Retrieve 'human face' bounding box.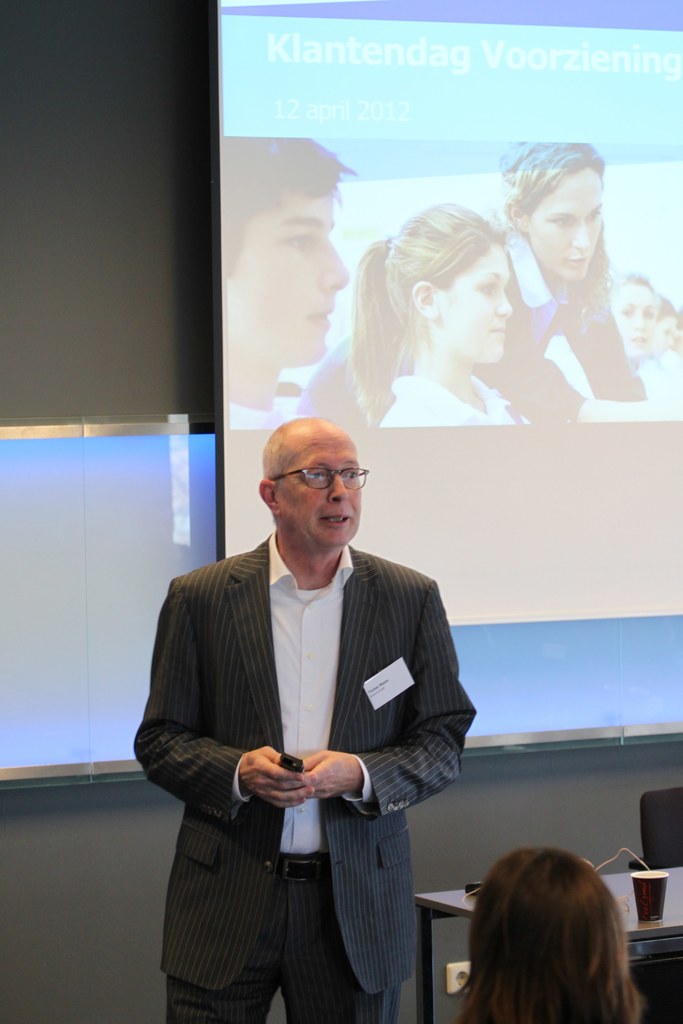
Bounding box: detection(431, 244, 513, 359).
